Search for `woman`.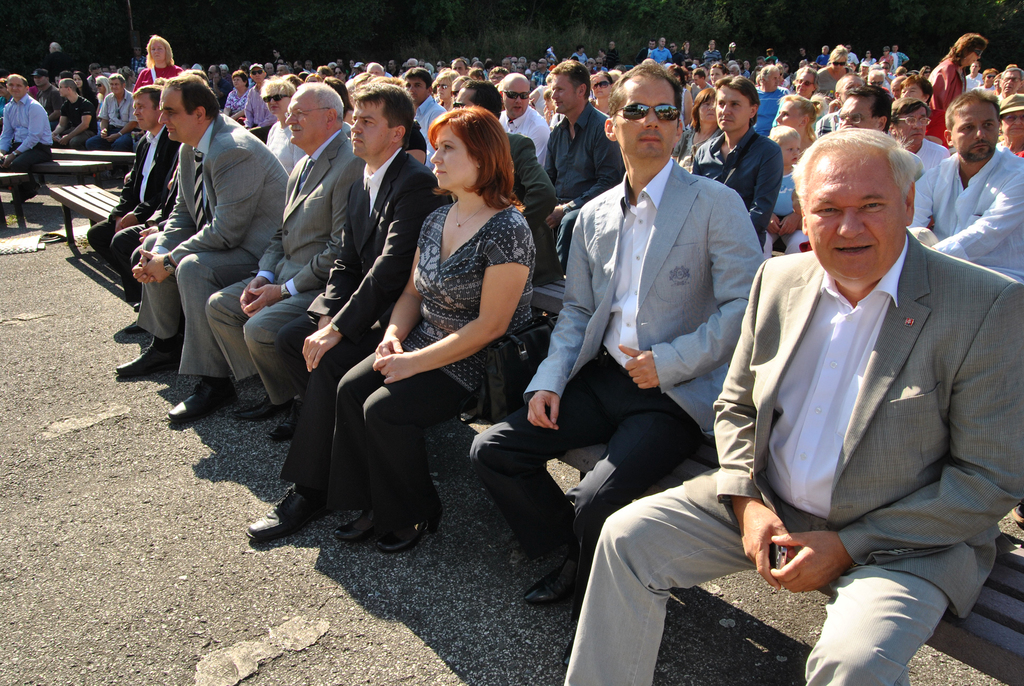
Found at 348 58 357 78.
